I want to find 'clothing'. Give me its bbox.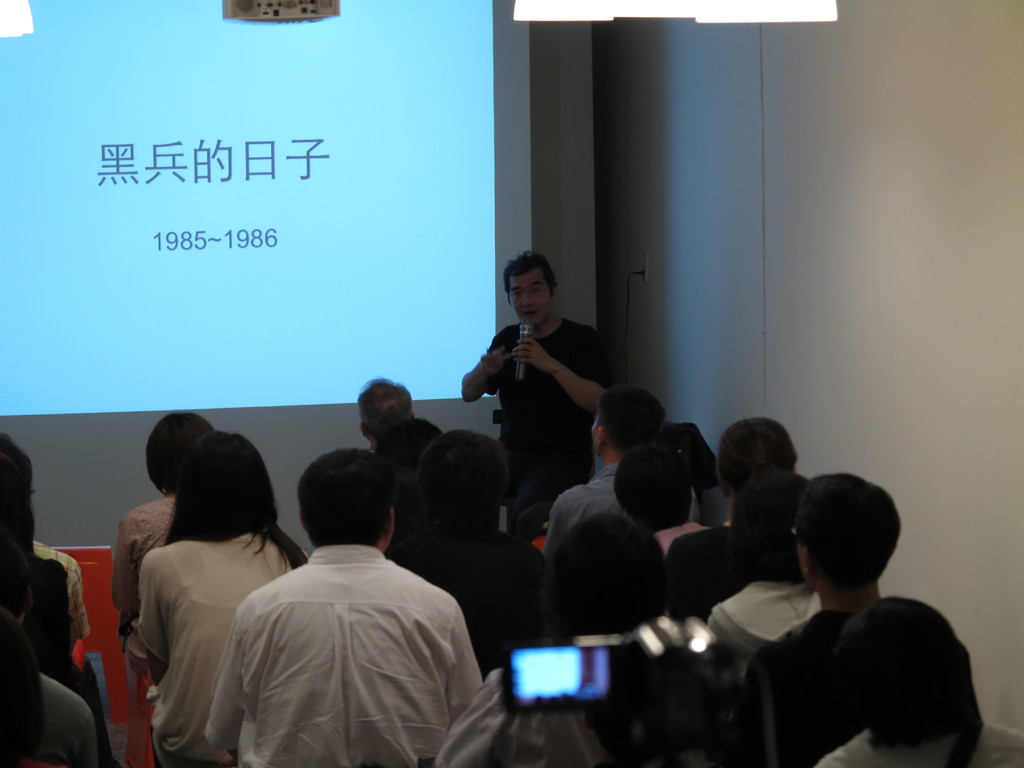
l=545, t=461, r=621, b=531.
